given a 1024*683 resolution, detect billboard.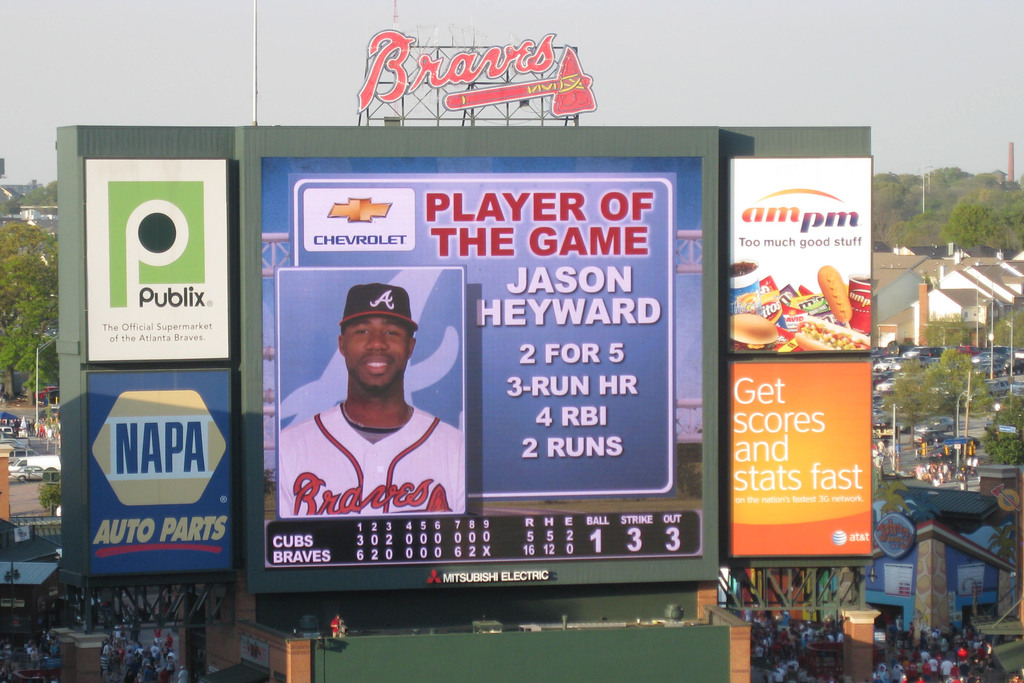
(250, 179, 701, 616).
